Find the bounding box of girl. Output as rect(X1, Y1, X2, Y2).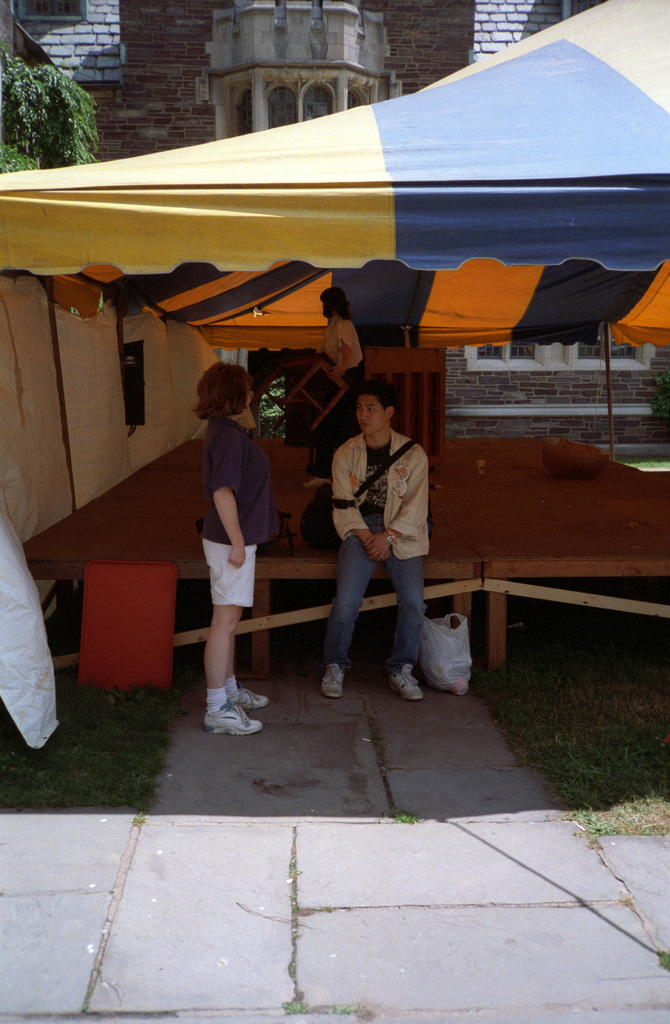
rect(190, 362, 275, 727).
